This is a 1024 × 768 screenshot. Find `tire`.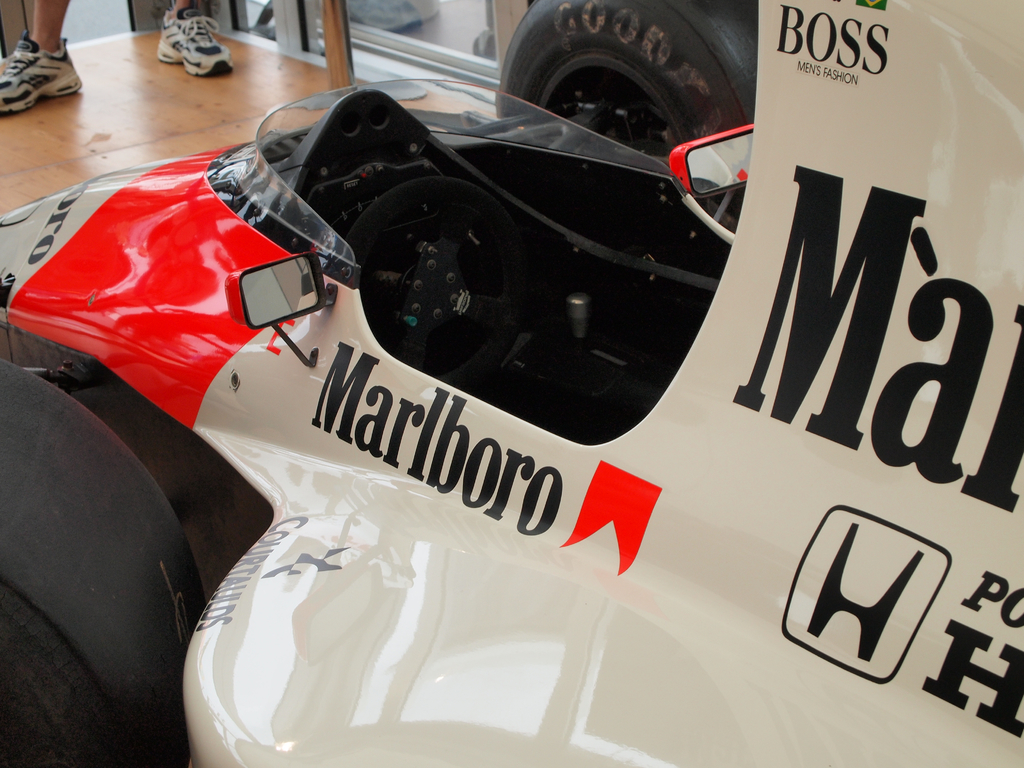
Bounding box: [483, 8, 766, 142].
